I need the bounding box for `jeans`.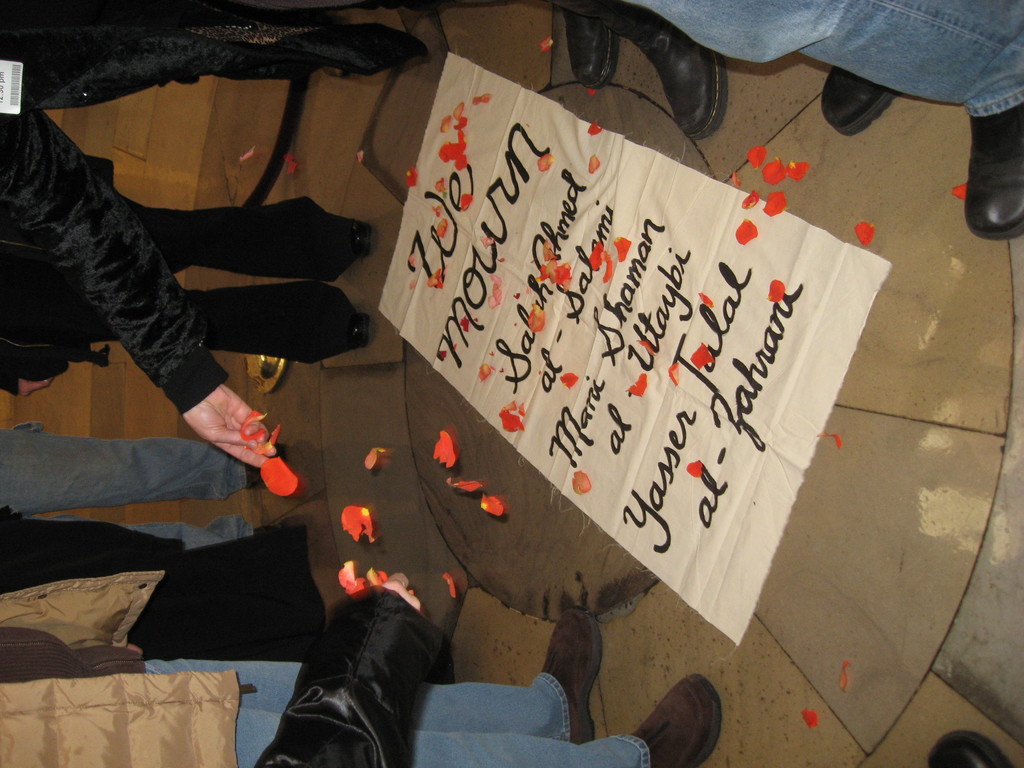
Here it is: <box>141,666,650,767</box>.
